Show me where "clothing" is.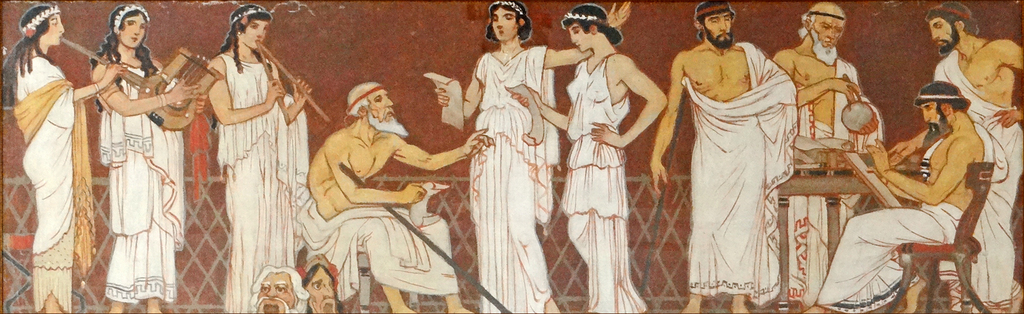
"clothing" is at (813, 129, 1012, 313).
